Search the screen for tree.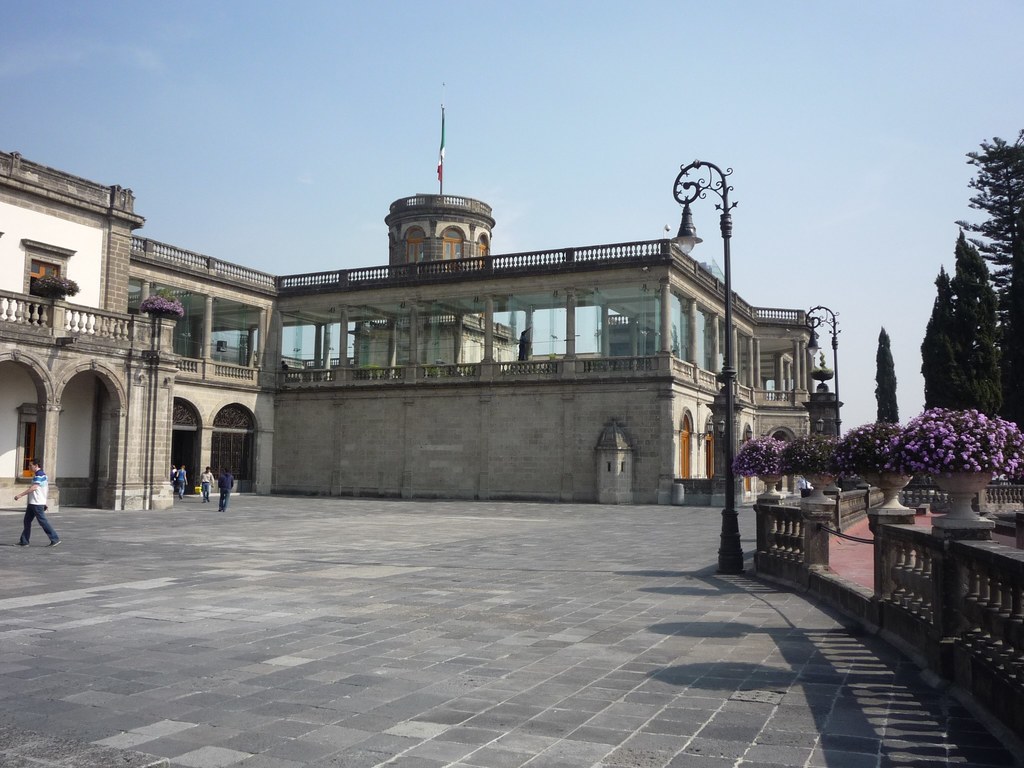
Found at region(952, 129, 1023, 437).
